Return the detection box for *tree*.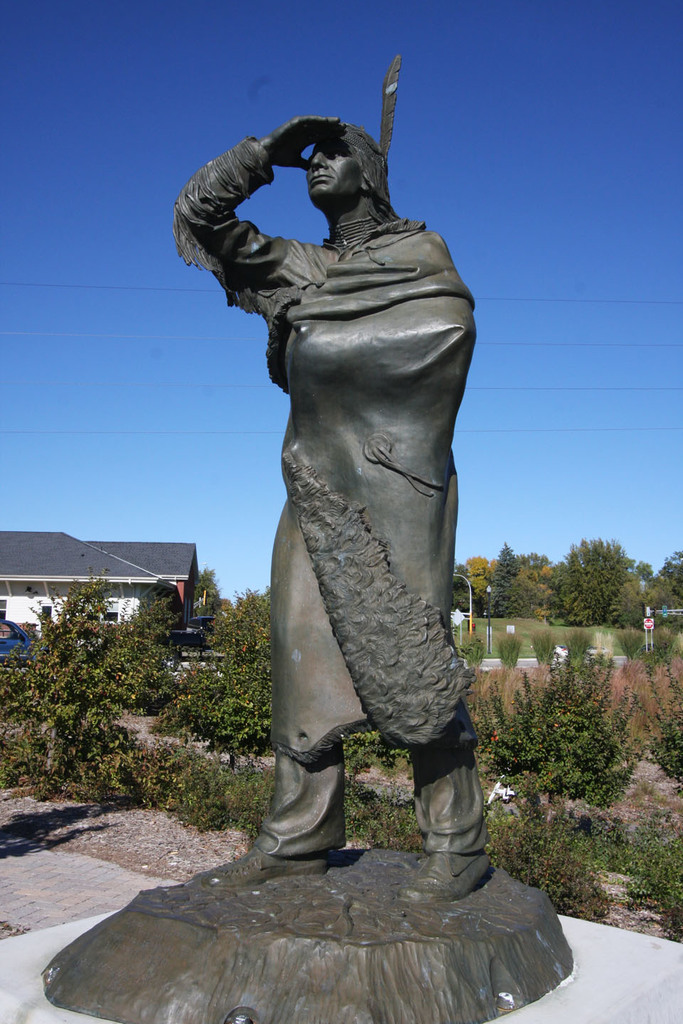
select_region(13, 590, 155, 802).
